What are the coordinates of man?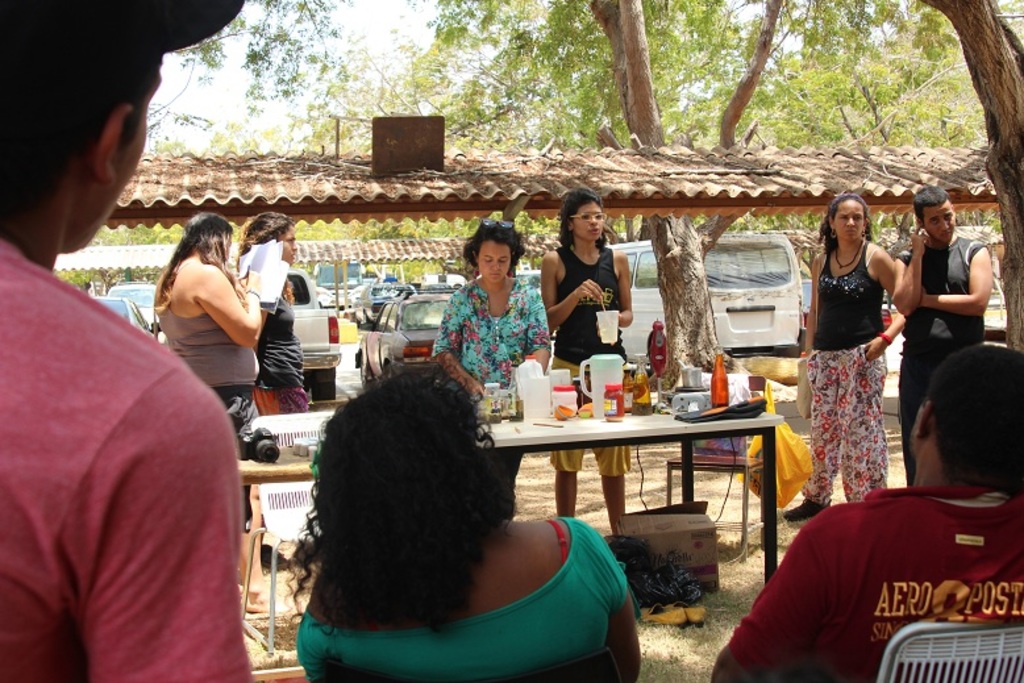
x1=891 y1=183 x2=991 y2=482.
